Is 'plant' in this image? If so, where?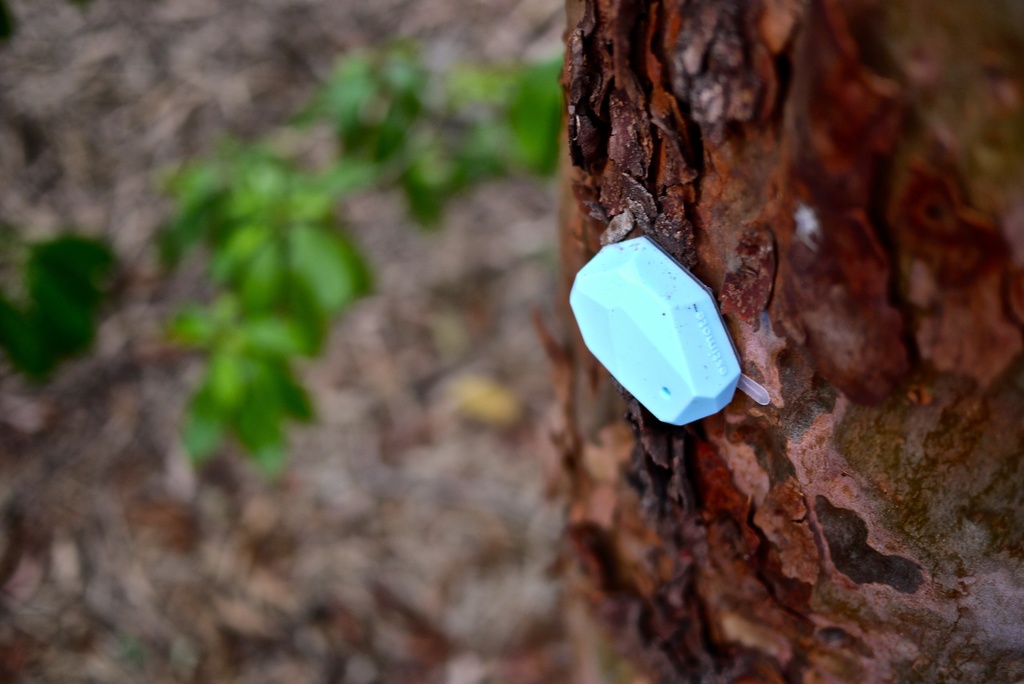
Yes, at select_region(326, 21, 566, 227).
